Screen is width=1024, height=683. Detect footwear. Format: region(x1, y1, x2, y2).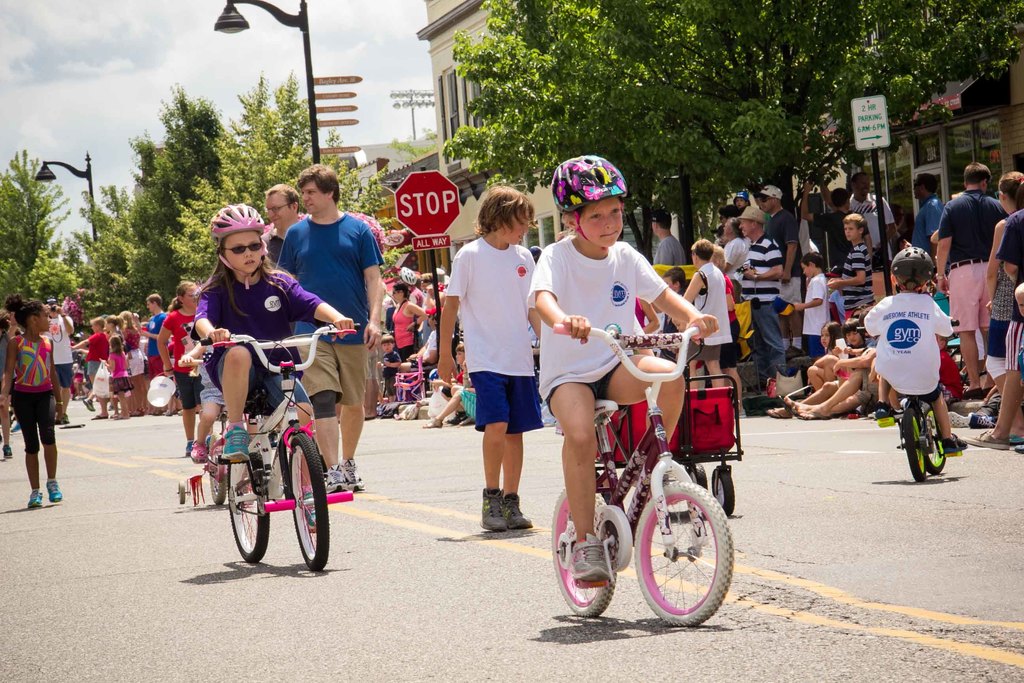
region(320, 463, 346, 496).
